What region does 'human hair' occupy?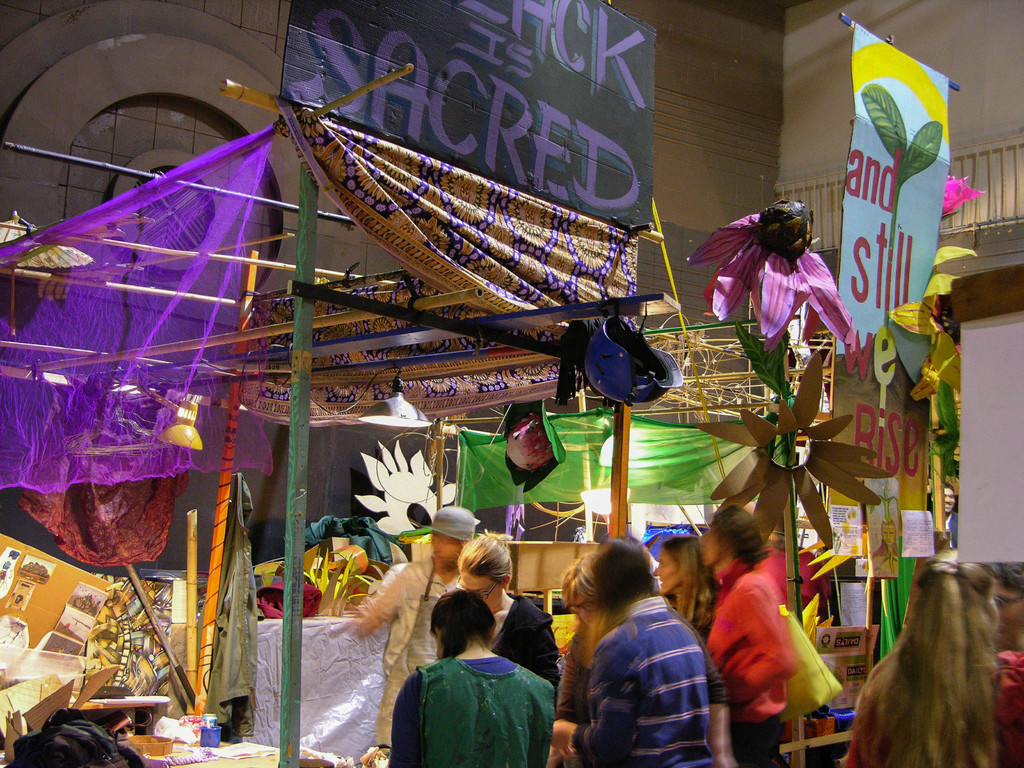
[835,560,984,767].
